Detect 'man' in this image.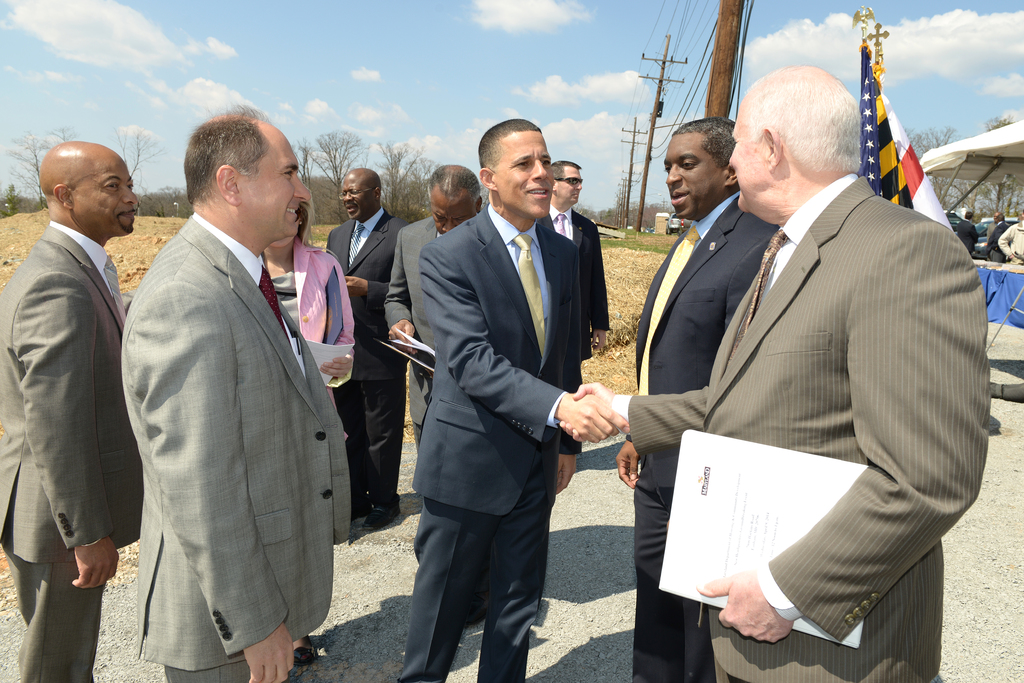
Detection: 615/114/780/682.
